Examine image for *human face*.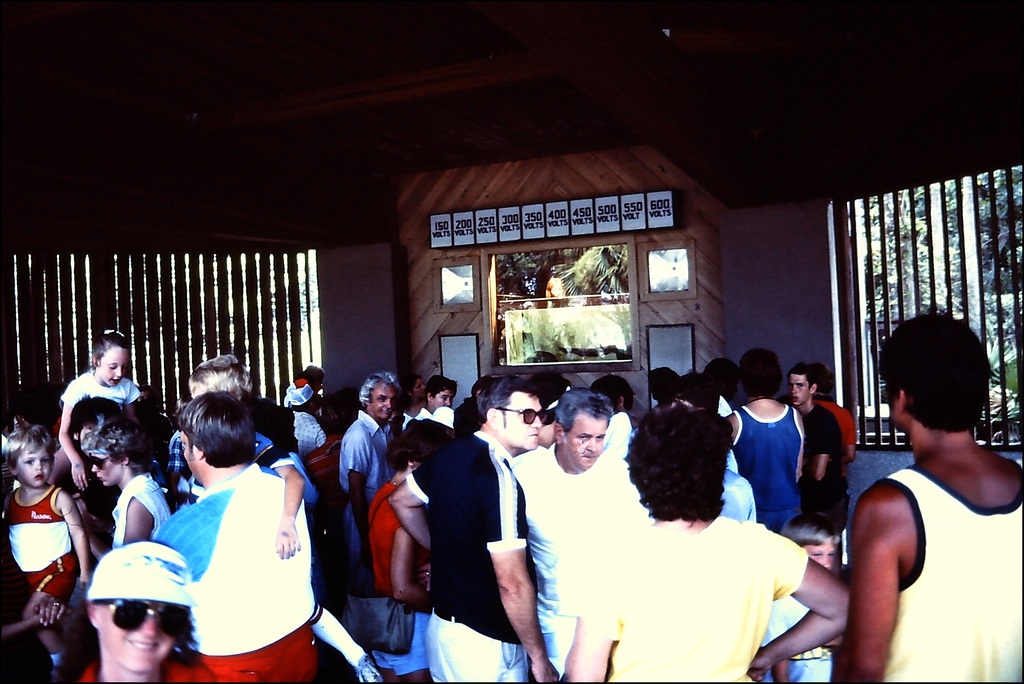
Examination result: 565, 413, 610, 469.
